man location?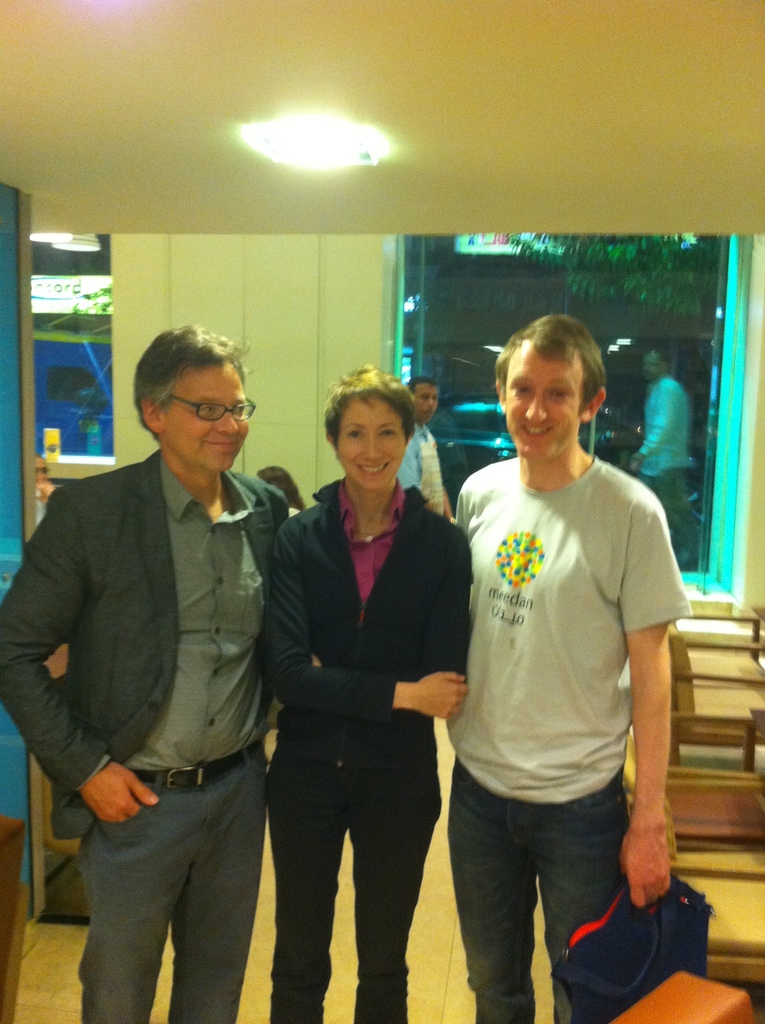
<box>0,321,302,1023</box>
